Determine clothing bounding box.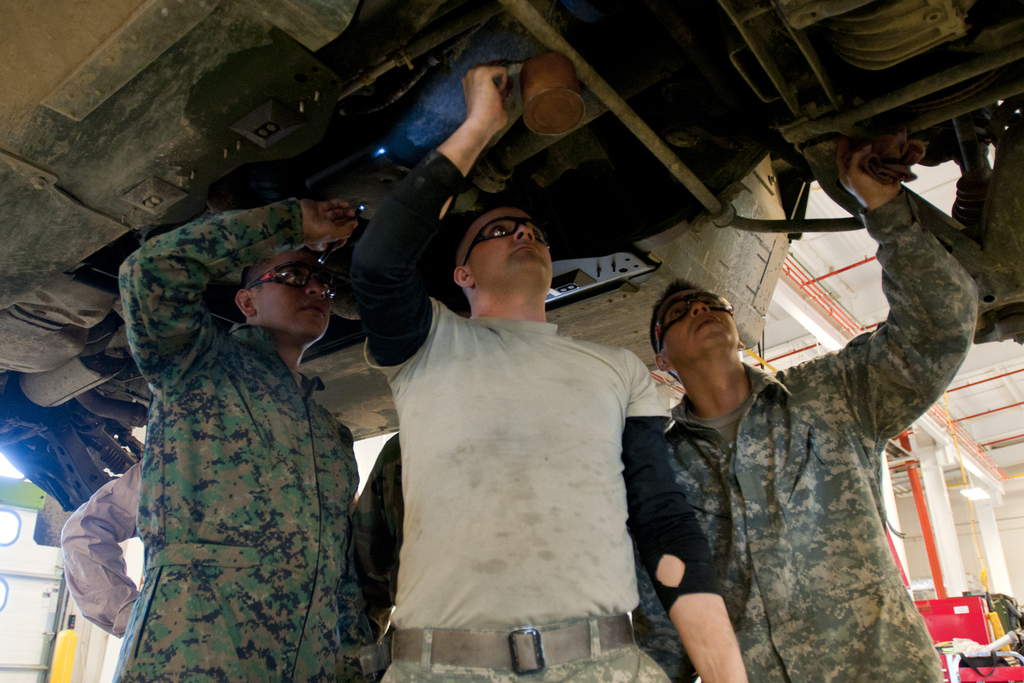
Determined: [344,151,687,682].
